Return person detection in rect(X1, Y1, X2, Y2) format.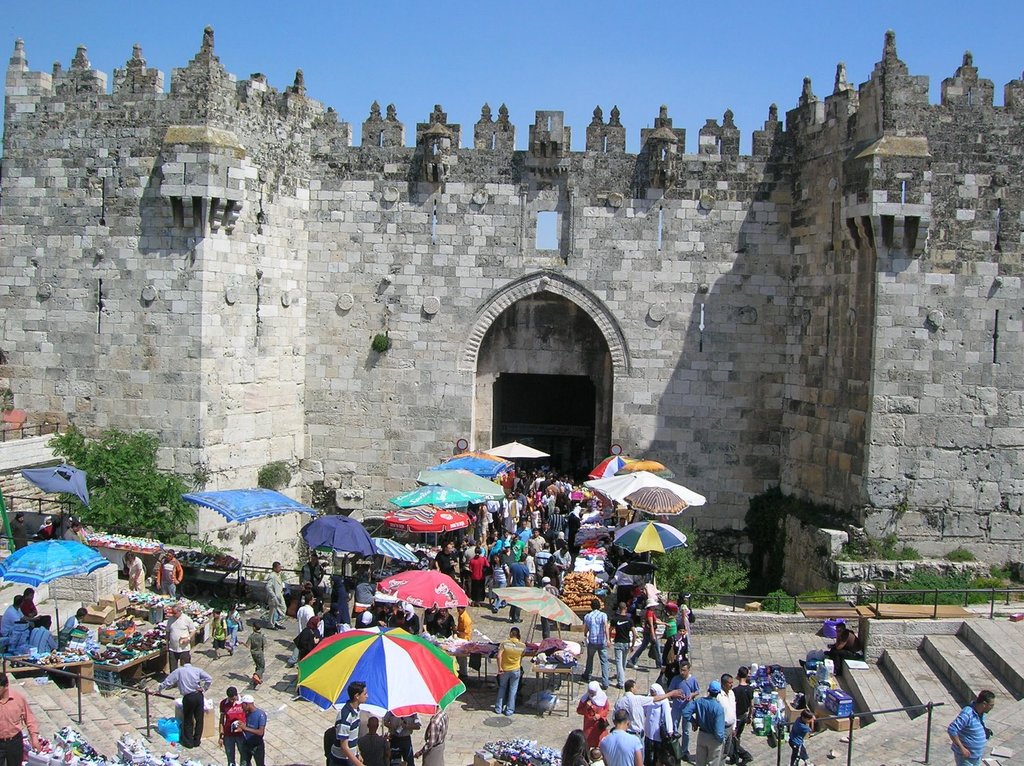
rect(38, 516, 56, 538).
